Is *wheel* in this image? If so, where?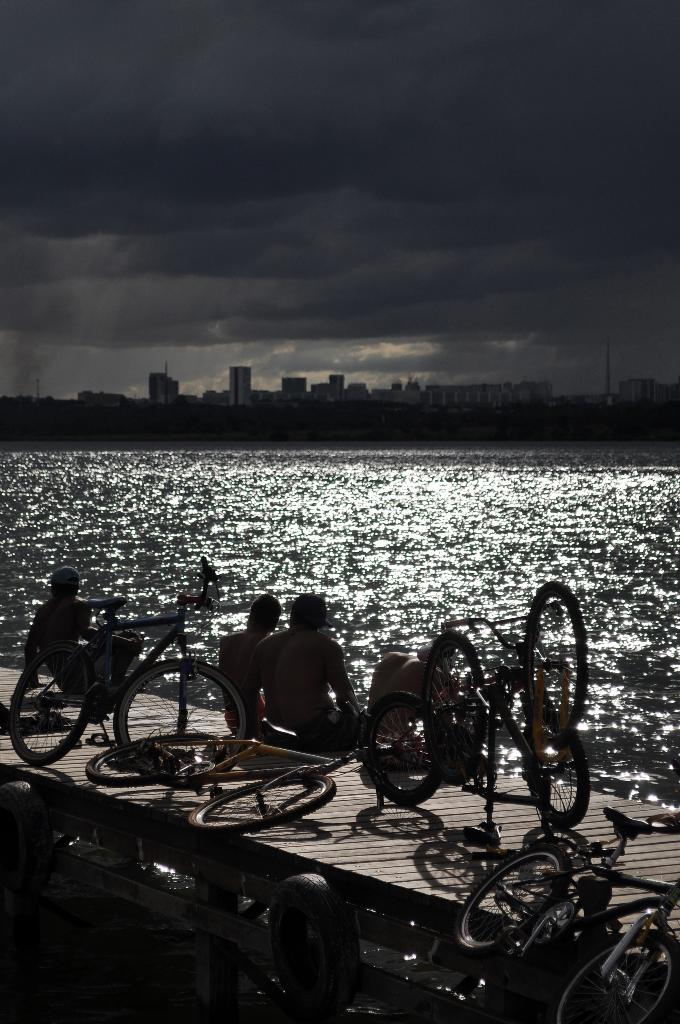
Yes, at 8 643 92 765.
